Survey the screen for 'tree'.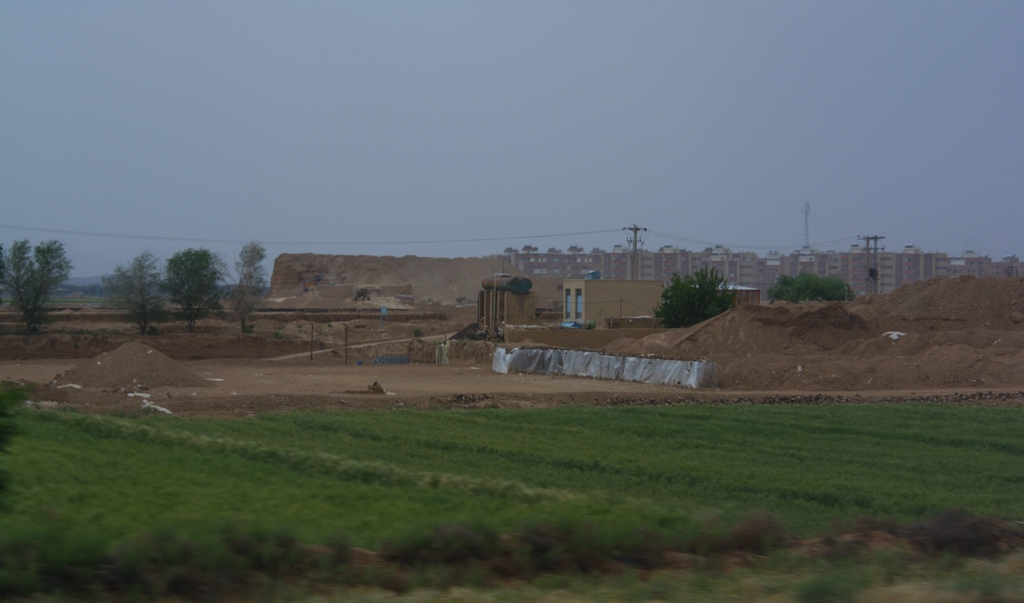
Survey found: 158 247 228 335.
